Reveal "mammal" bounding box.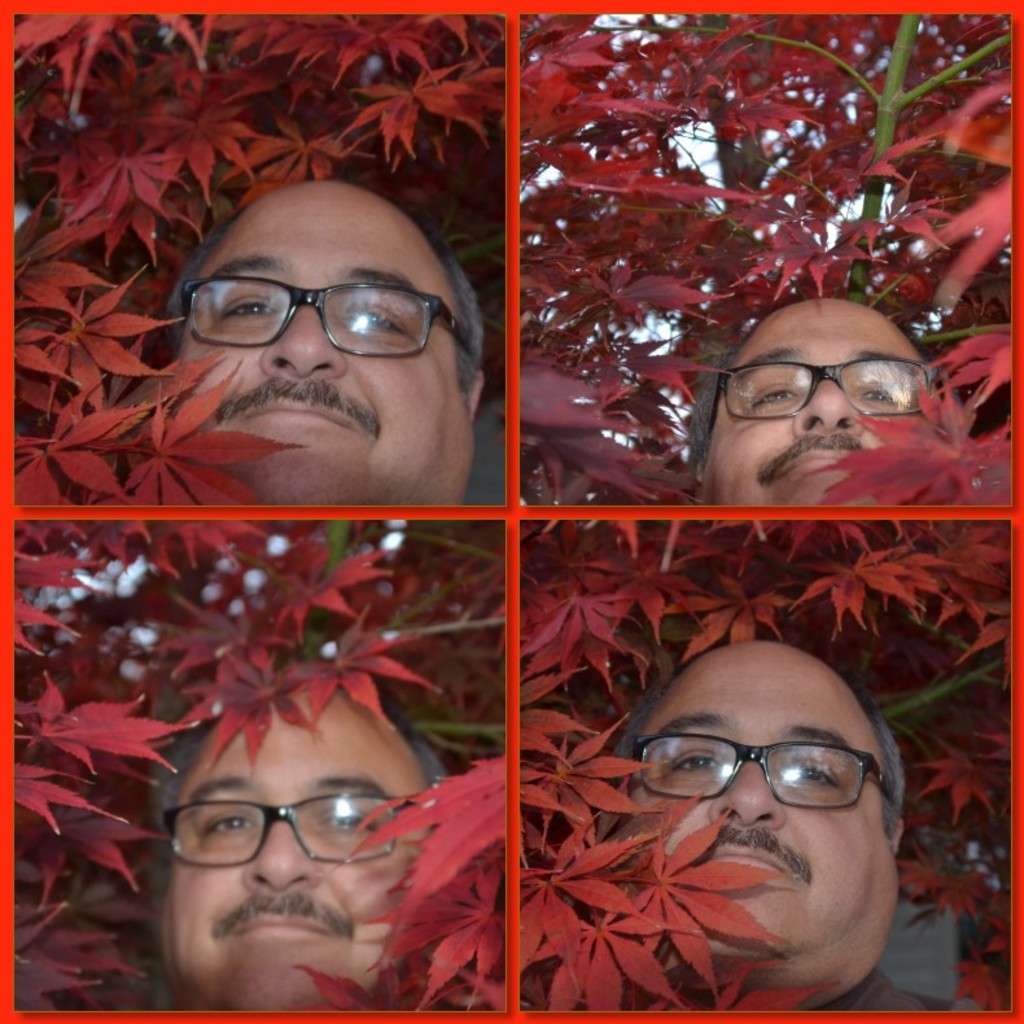
Revealed: (149,163,487,508).
